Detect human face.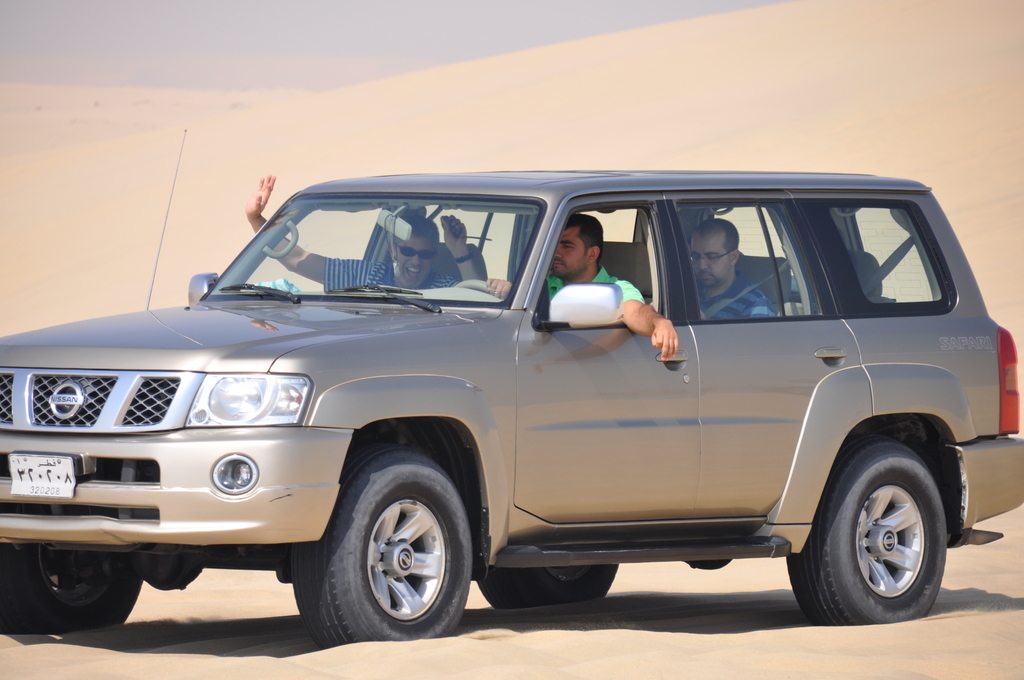
Detected at l=688, t=225, r=724, b=289.
